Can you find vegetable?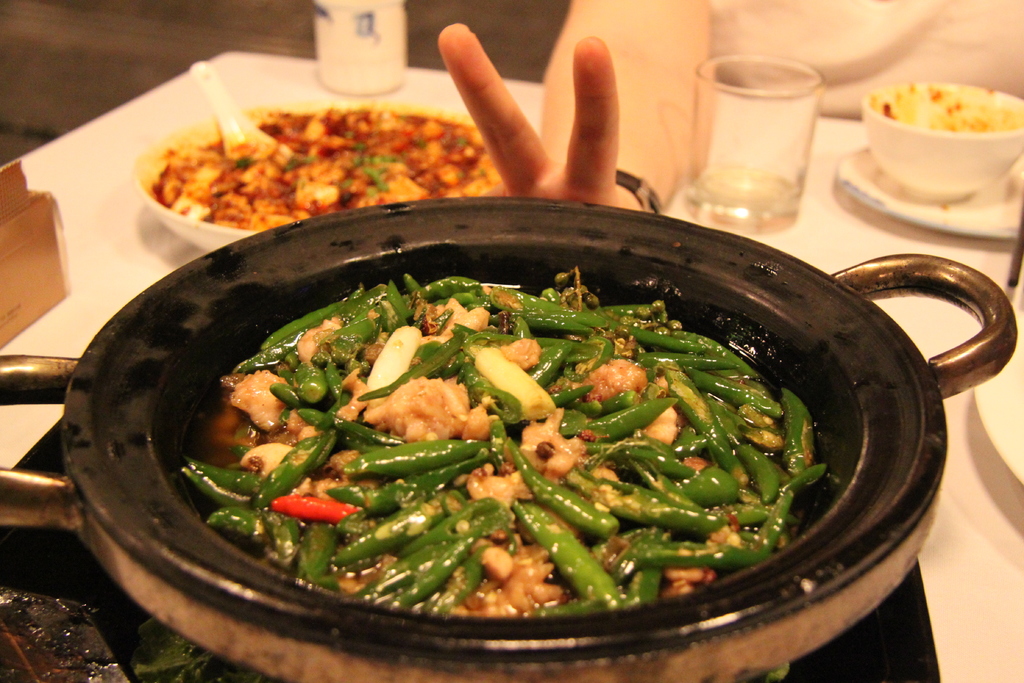
Yes, bounding box: bbox(612, 322, 704, 351).
